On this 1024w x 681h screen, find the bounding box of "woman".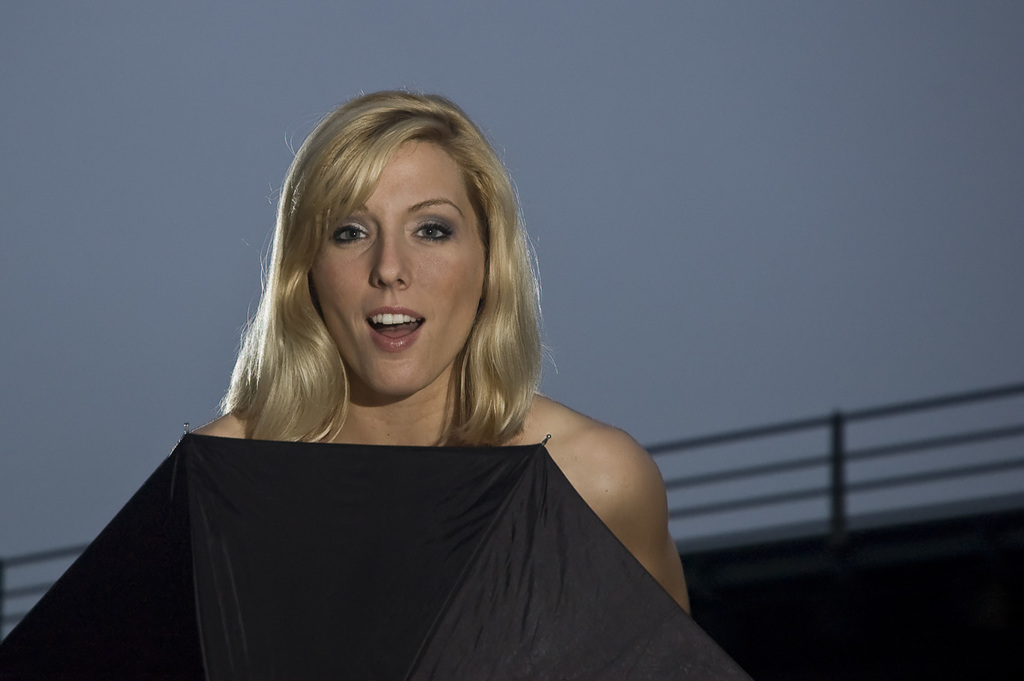
Bounding box: left=190, top=90, right=689, bottom=613.
